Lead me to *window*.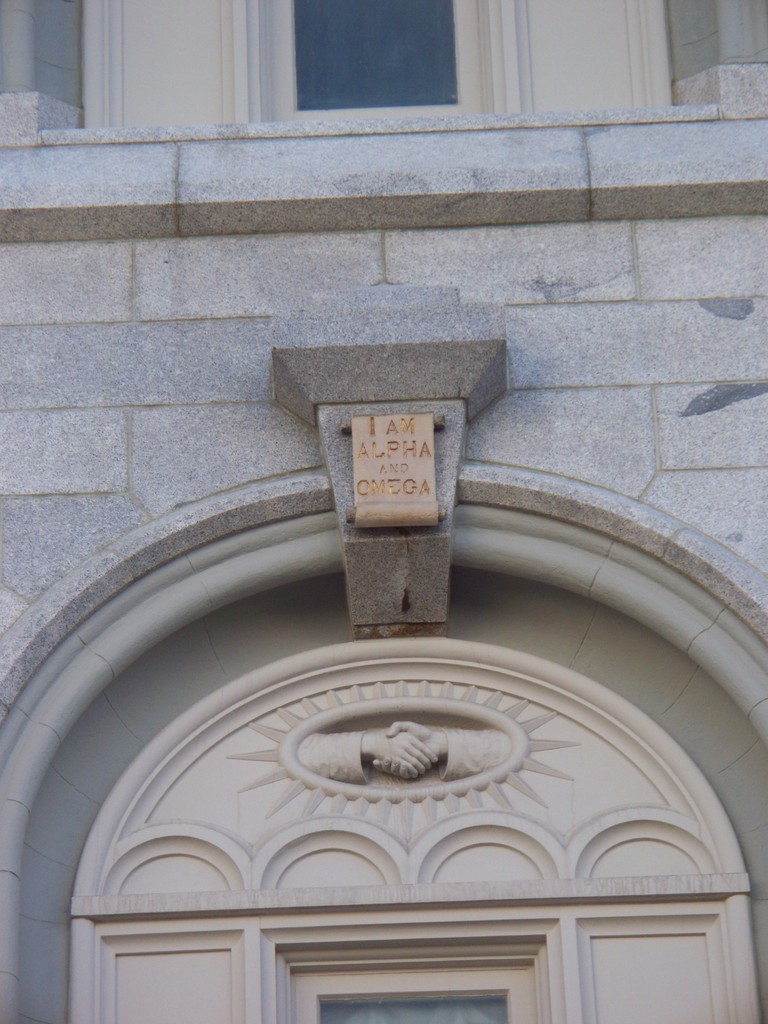
Lead to region(269, 2, 486, 102).
